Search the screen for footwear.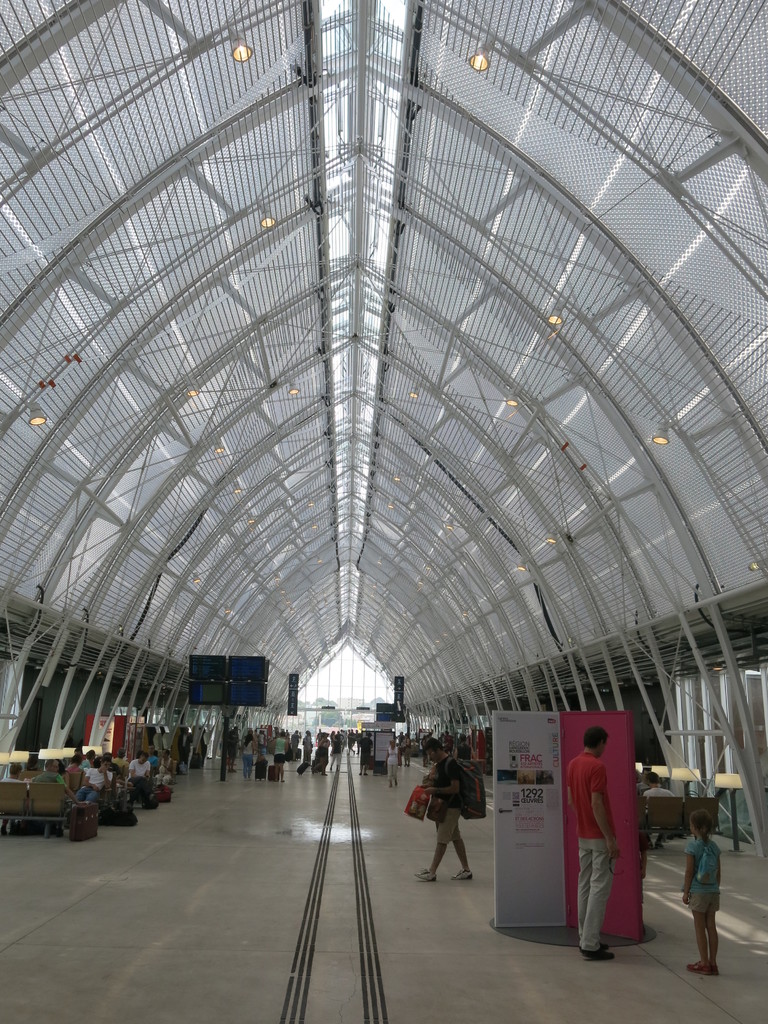
Found at left=389, top=781, right=391, bottom=786.
